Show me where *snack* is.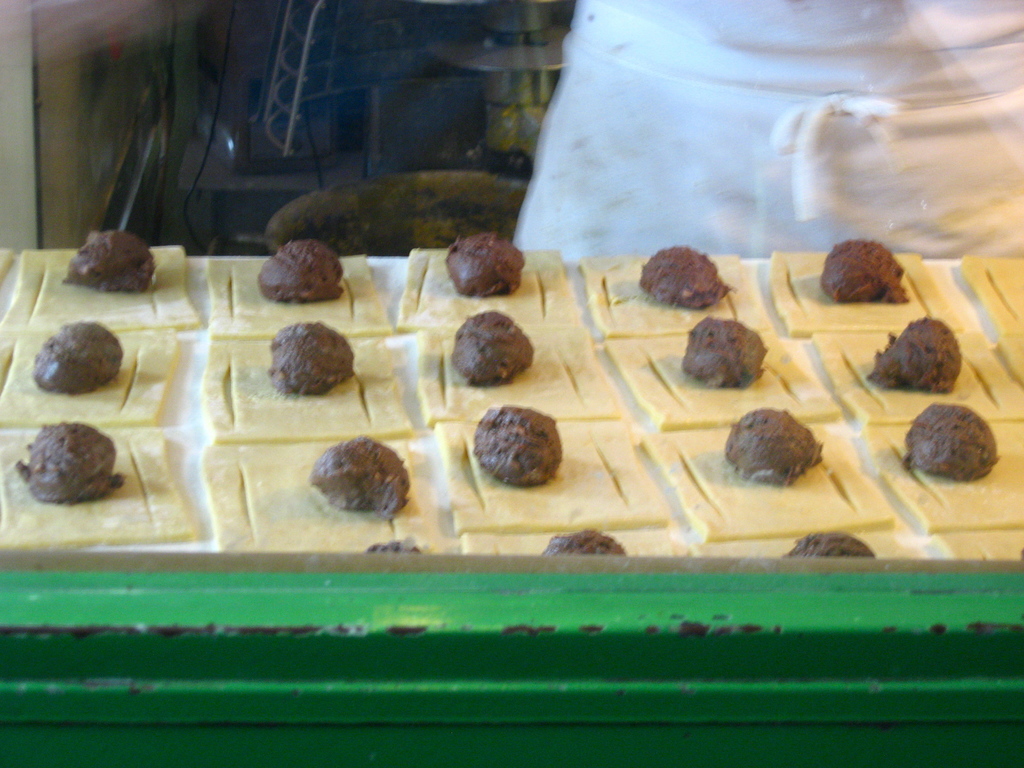
*snack* is at 956 257 1022 374.
